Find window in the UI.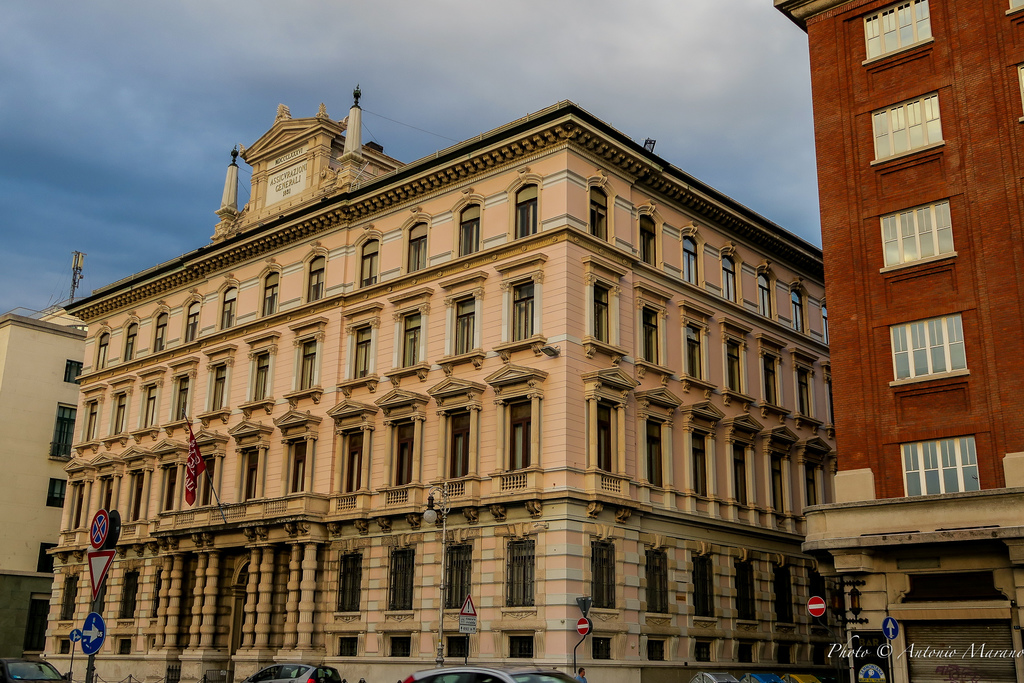
UI element at Rect(898, 426, 986, 504).
